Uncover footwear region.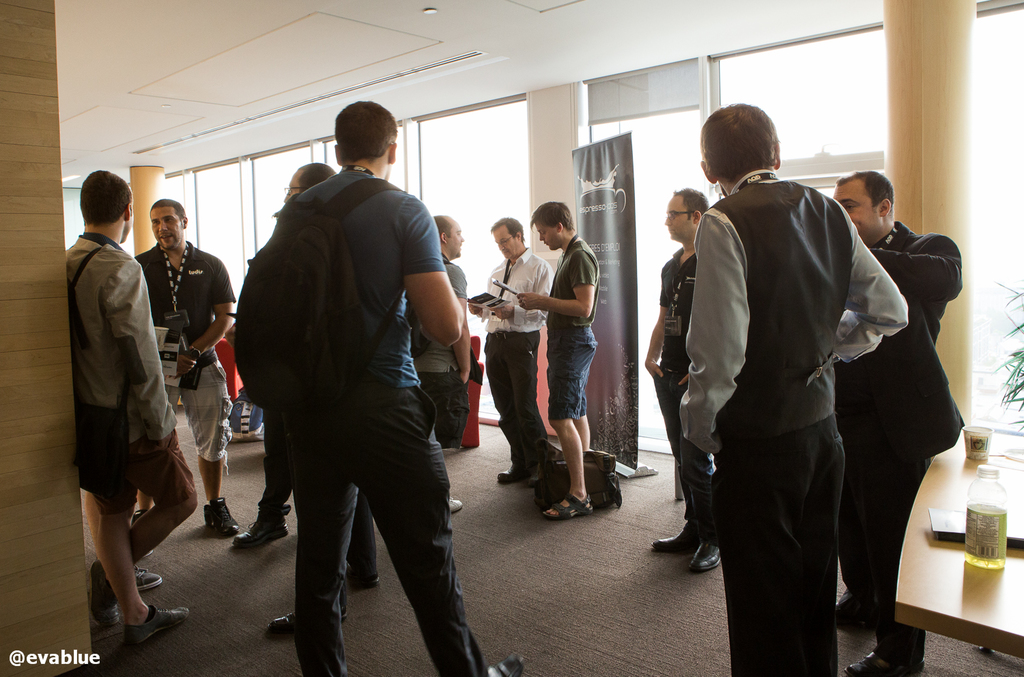
Uncovered: 496/466/533/482.
